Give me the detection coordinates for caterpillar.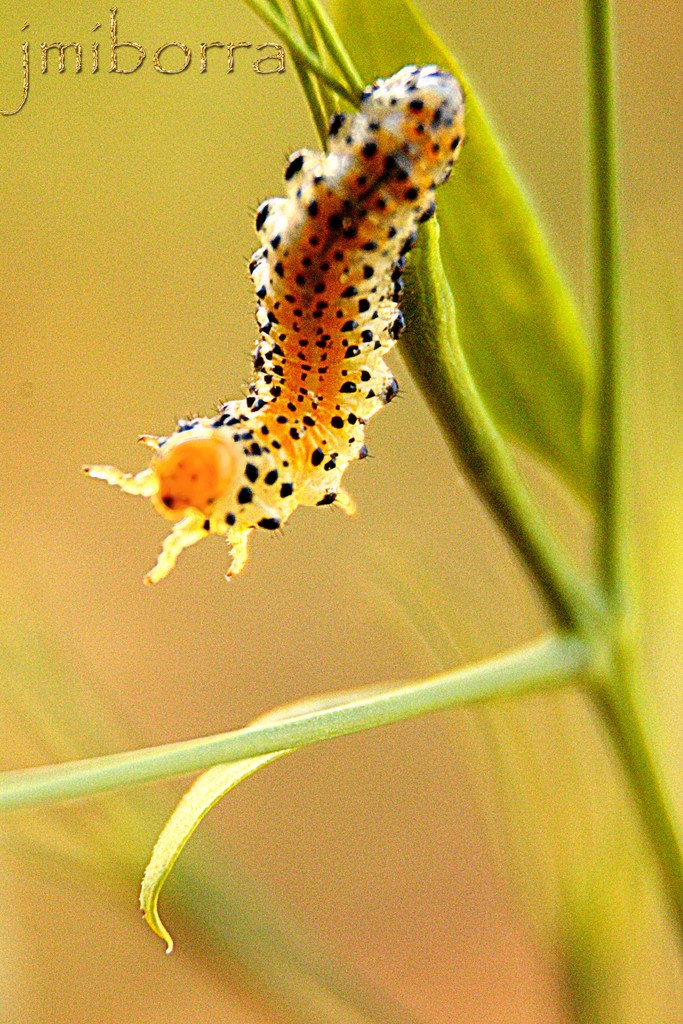
83 62 463 577.
